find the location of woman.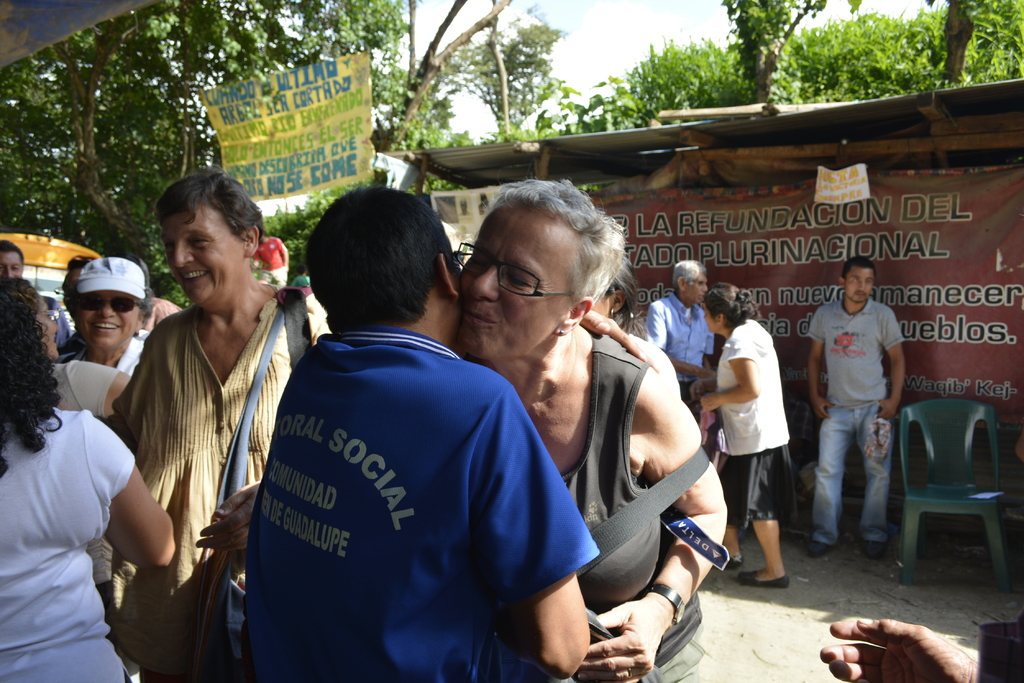
Location: {"left": 0, "top": 273, "right": 173, "bottom": 682}.
